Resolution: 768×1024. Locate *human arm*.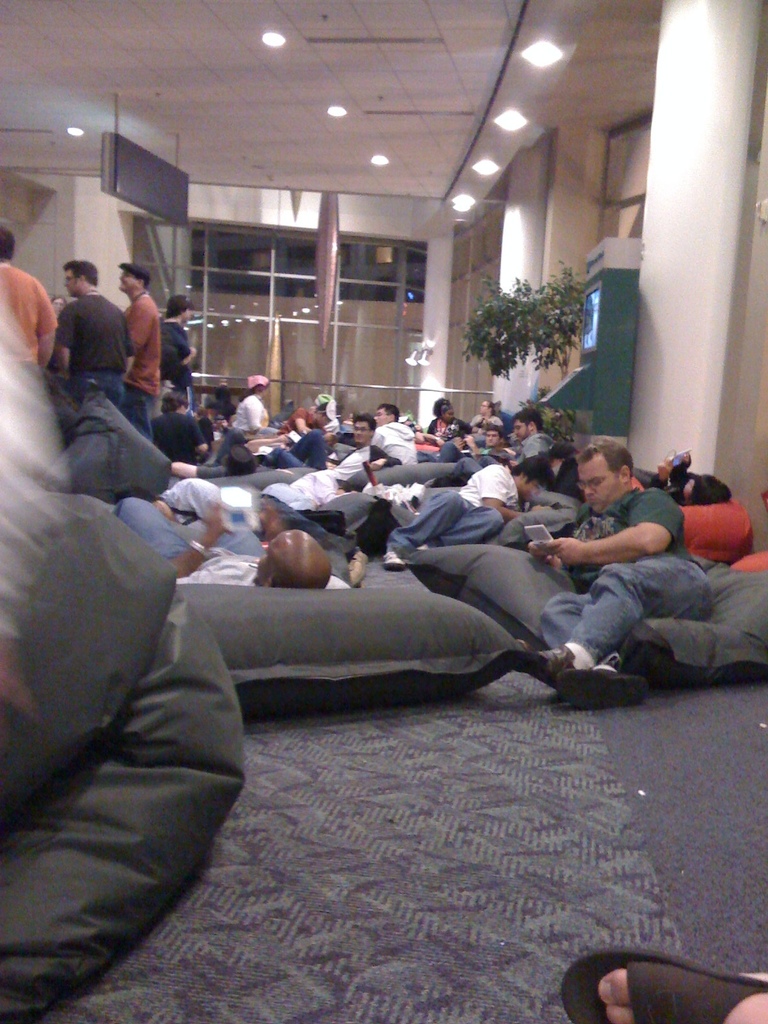
region(289, 408, 310, 438).
